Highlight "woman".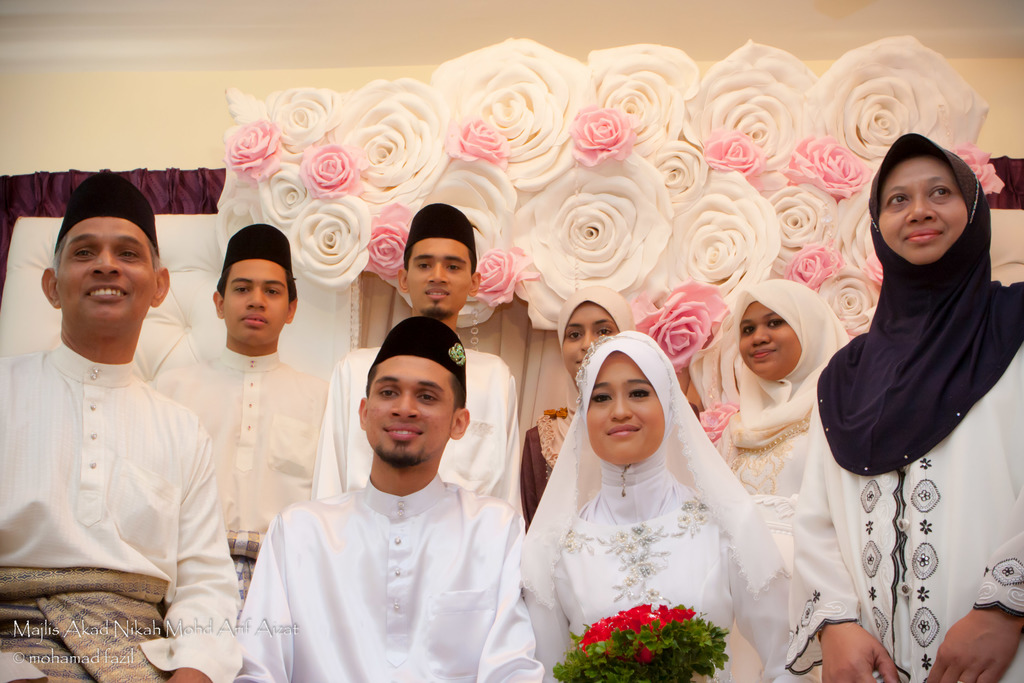
Highlighted region: bbox=(518, 283, 634, 536).
